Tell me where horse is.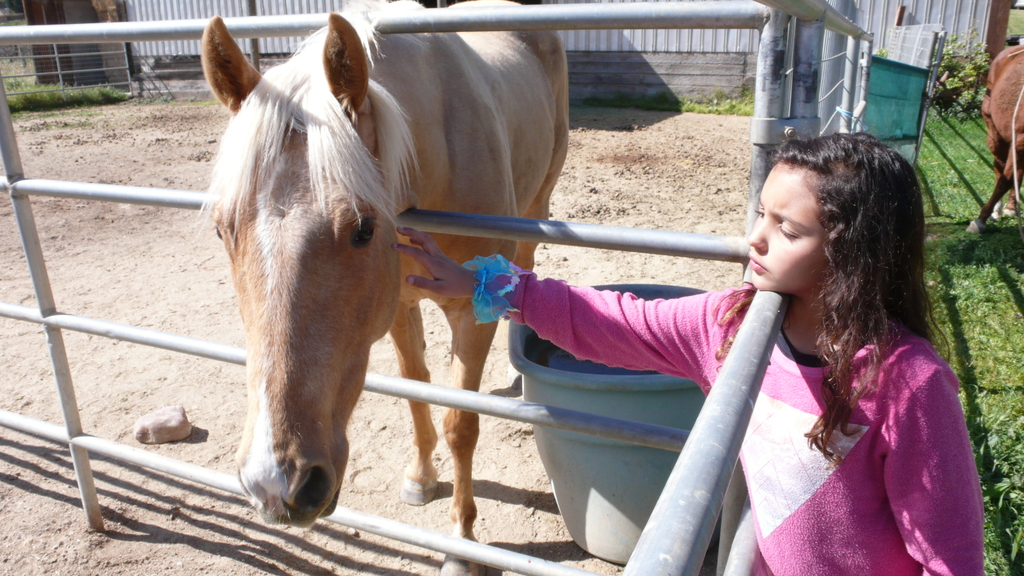
horse is at locate(194, 0, 573, 575).
